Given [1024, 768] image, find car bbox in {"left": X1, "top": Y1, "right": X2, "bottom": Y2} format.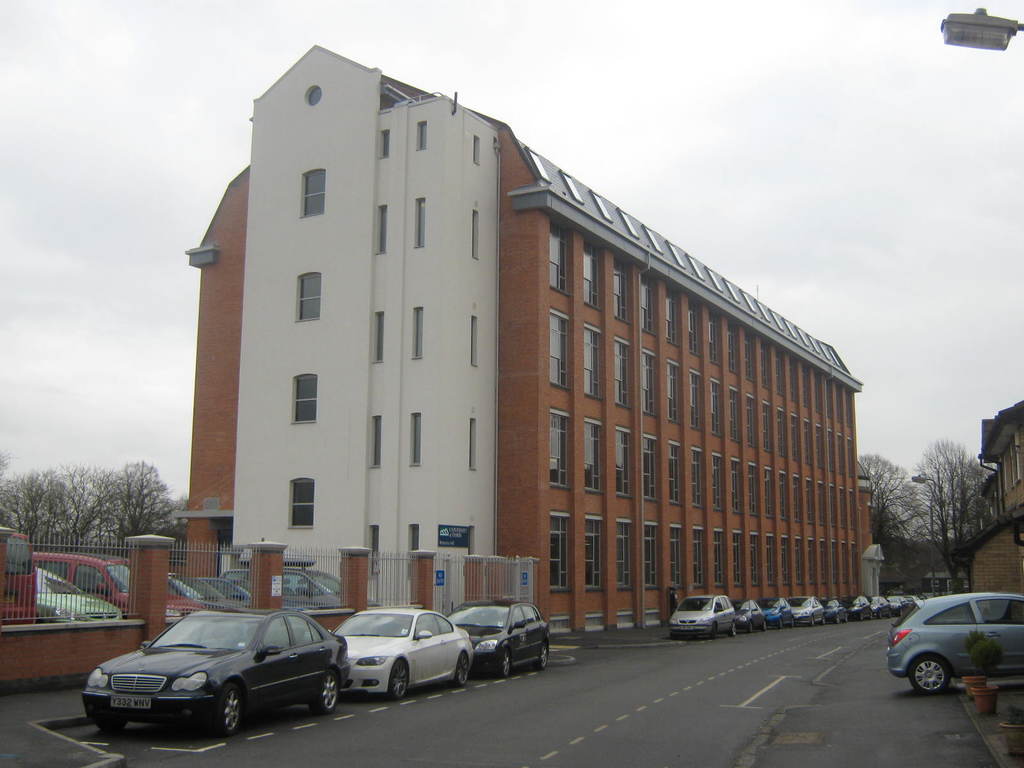
{"left": 24, "top": 544, "right": 204, "bottom": 617}.
